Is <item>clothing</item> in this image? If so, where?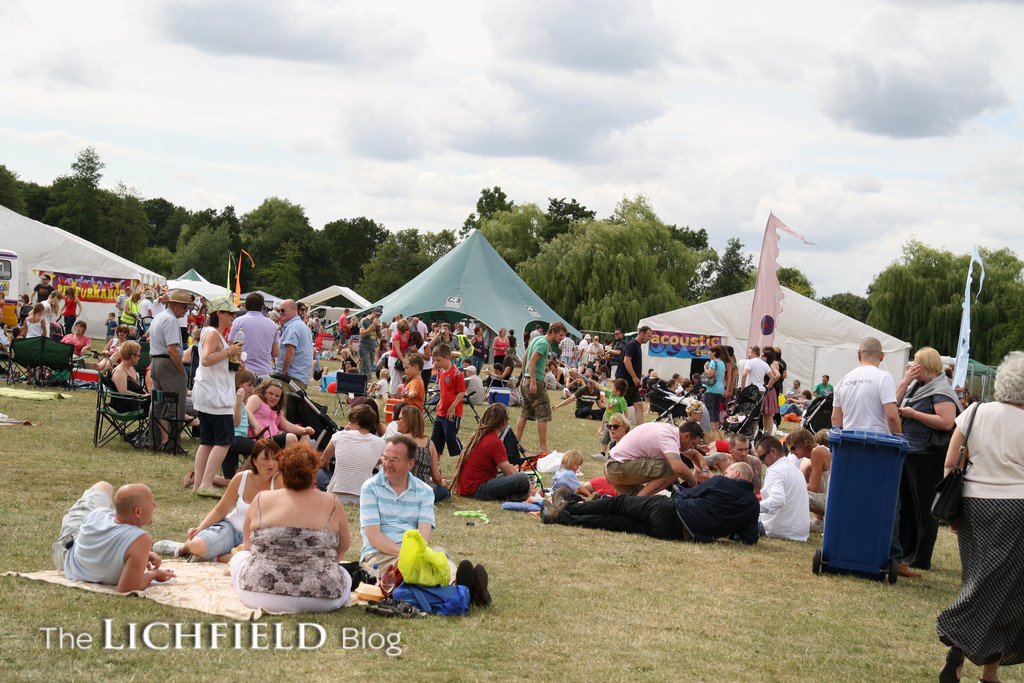
Yes, at box=[61, 329, 87, 361].
